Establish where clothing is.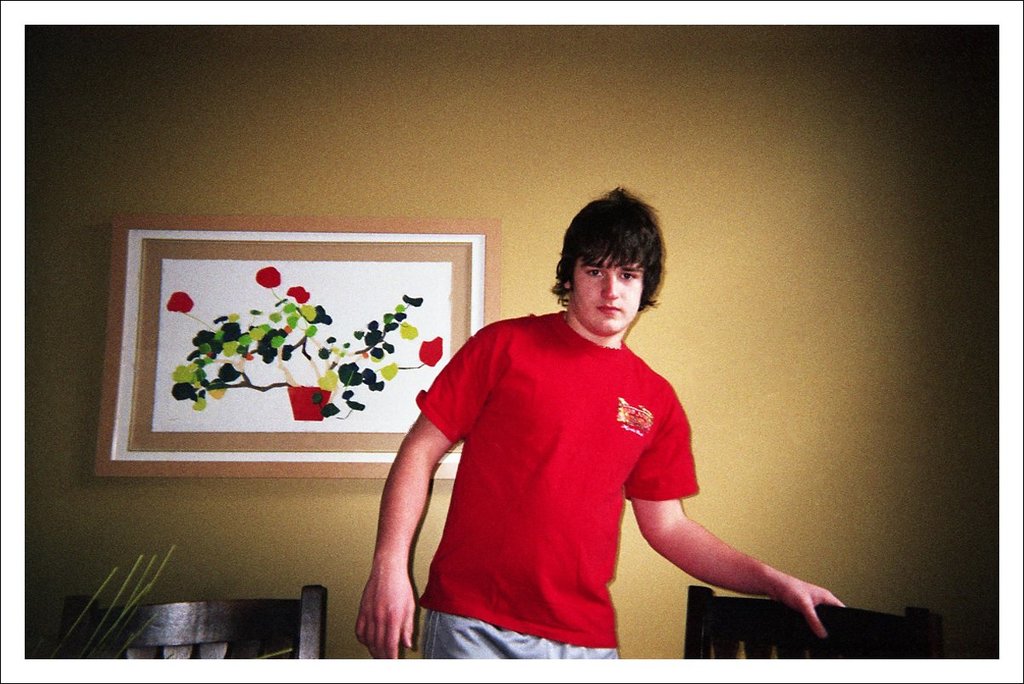
Established at [425,601,631,657].
